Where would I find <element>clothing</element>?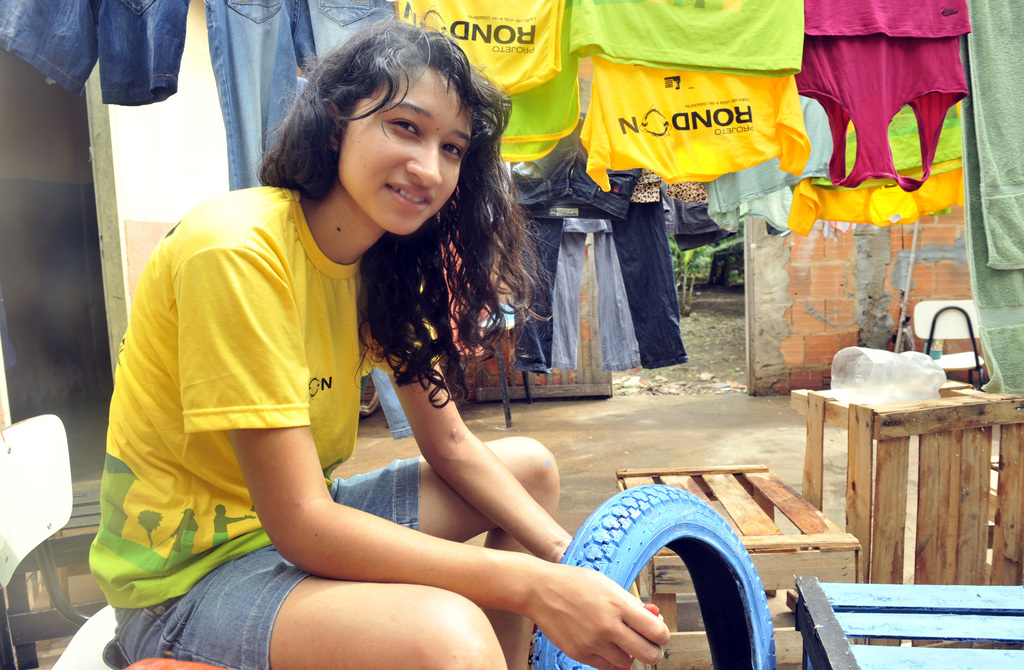
At left=402, top=0, right=563, bottom=86.
